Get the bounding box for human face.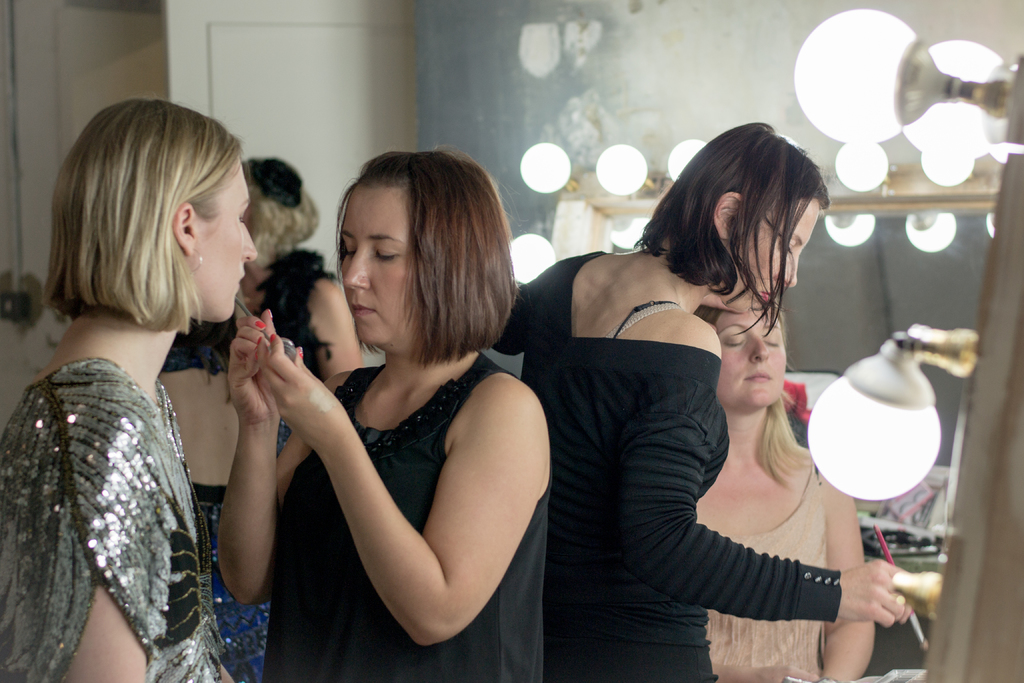
(x1=199, y1=183, x2=258, y2=313).
